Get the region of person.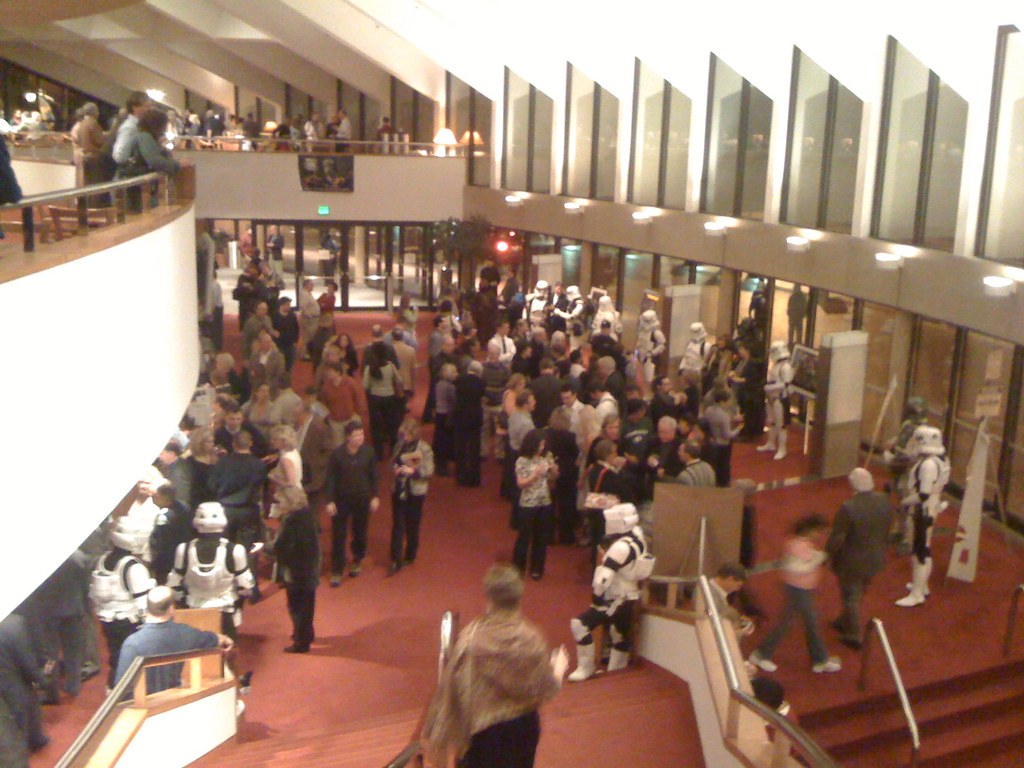
[x1=208, y1=428, x2=269, y2=580].
